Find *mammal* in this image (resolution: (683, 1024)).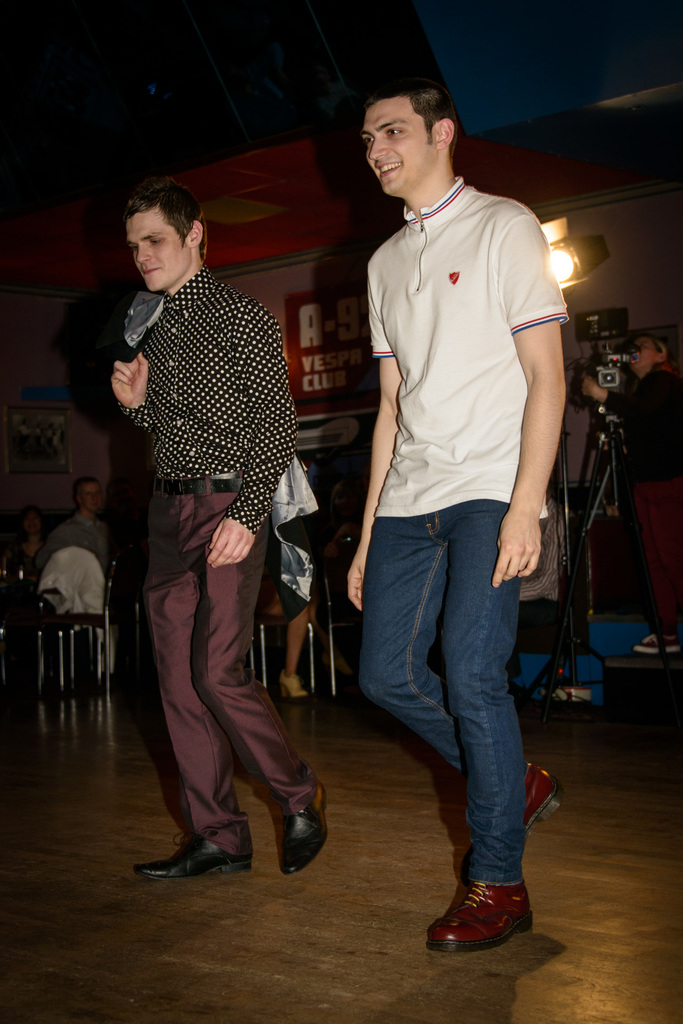
(left=583, top=339, right=682, bottom=654).
